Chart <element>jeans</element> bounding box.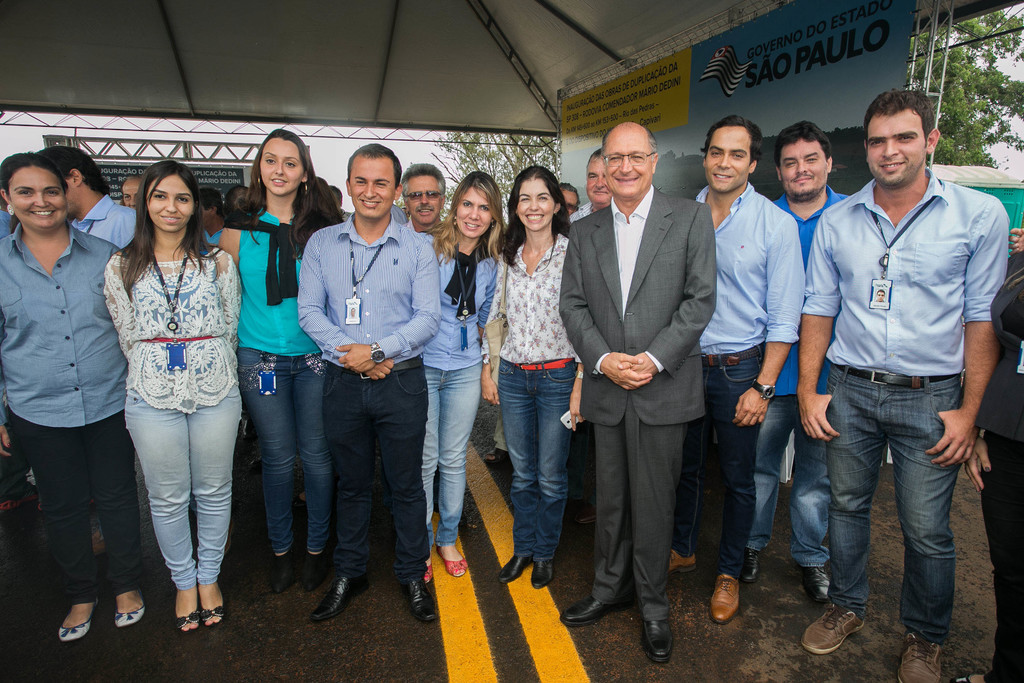
Charted: left=669, top=336, right=772, bottom=566.
